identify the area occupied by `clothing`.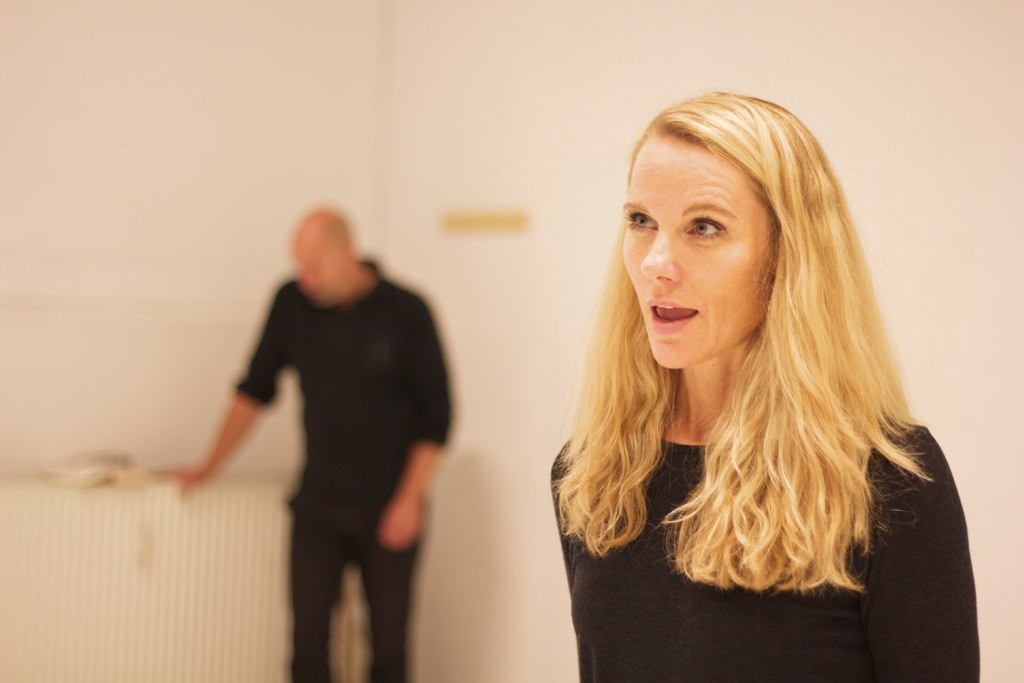
Area: {"x1": 546, "y1": 419, "x2": 988, "y2": 682}.
